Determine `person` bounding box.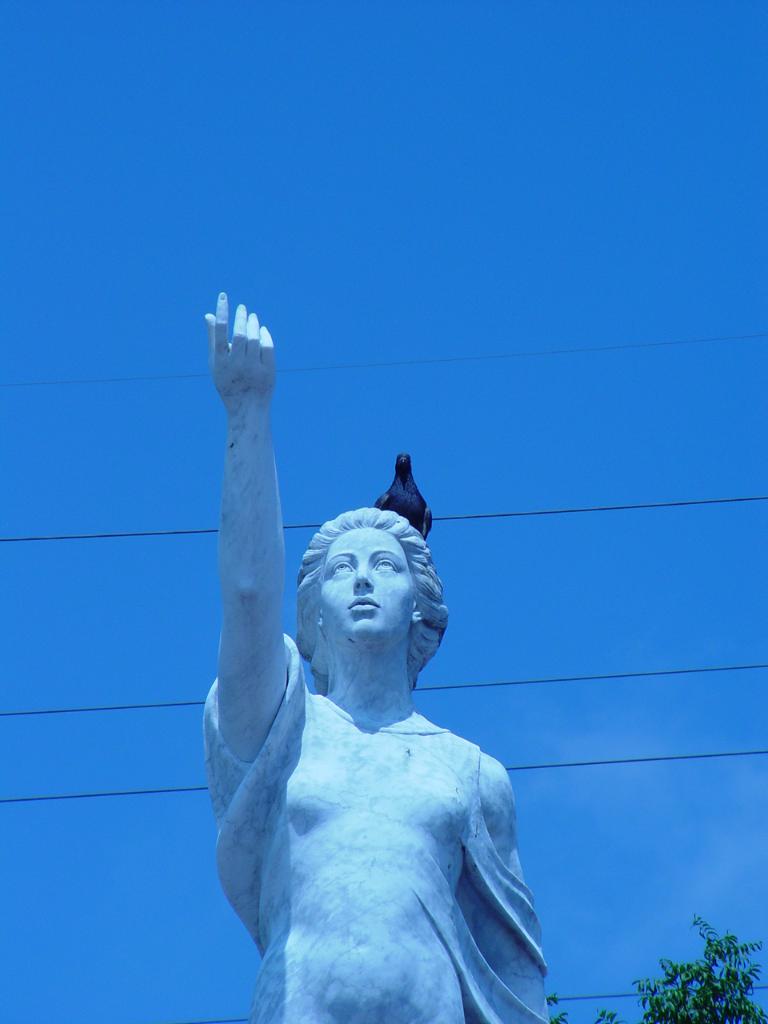
Determined: detection(192, 282, 535, 1023).
